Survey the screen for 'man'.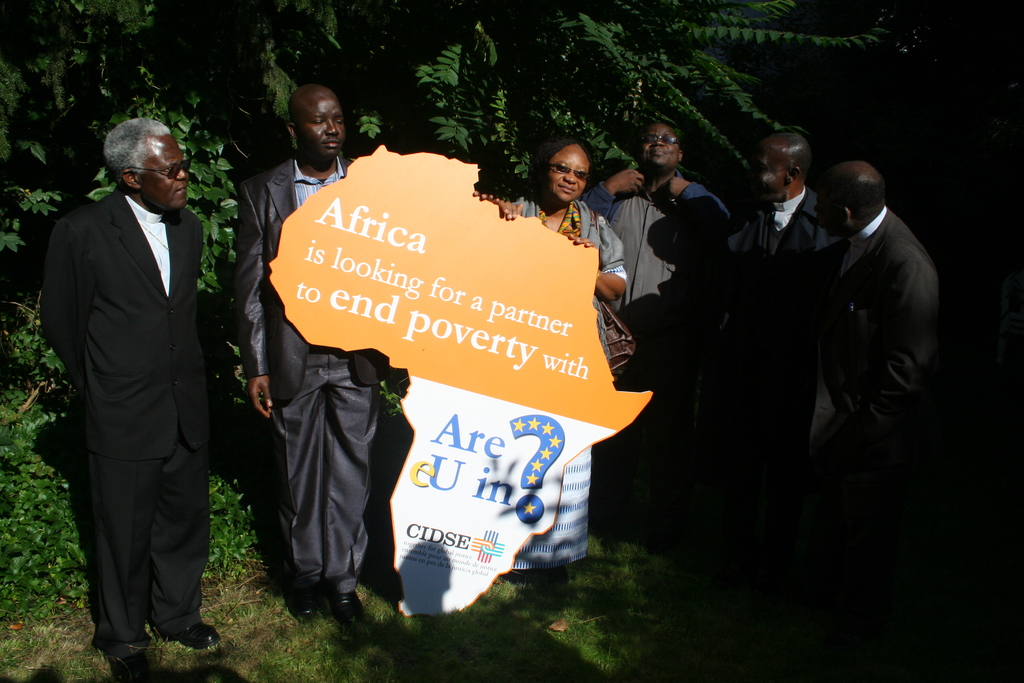
Survey found: x1=588, y1=113, x2=739, y2=474.
